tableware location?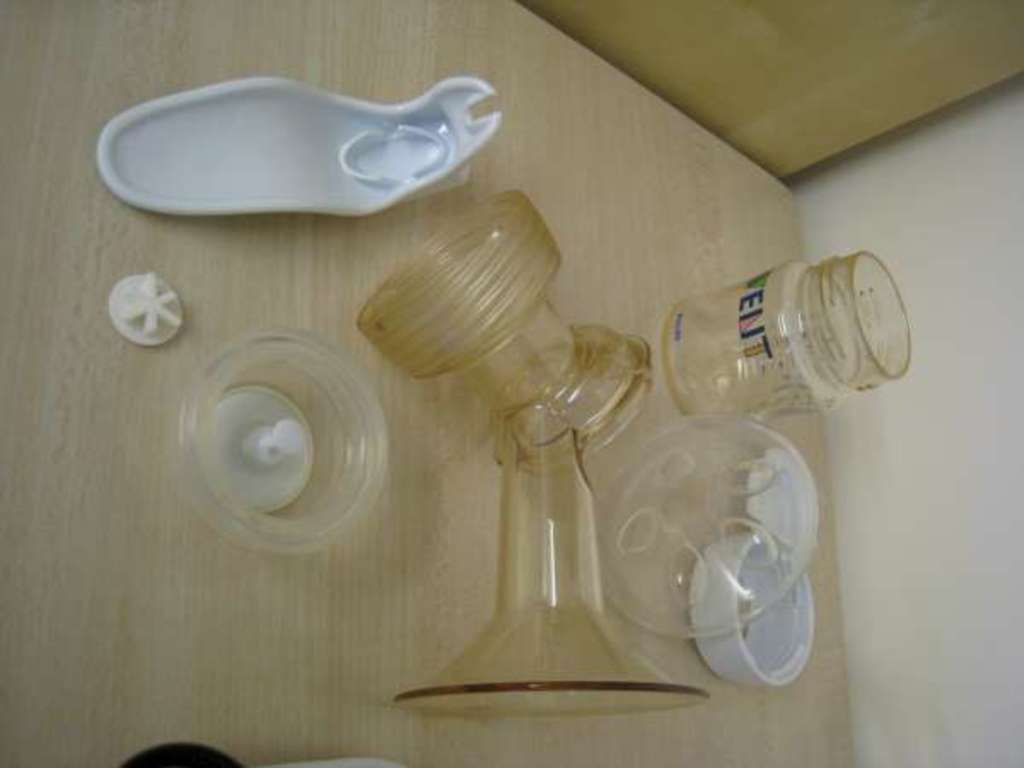
(660,254,913,415)
